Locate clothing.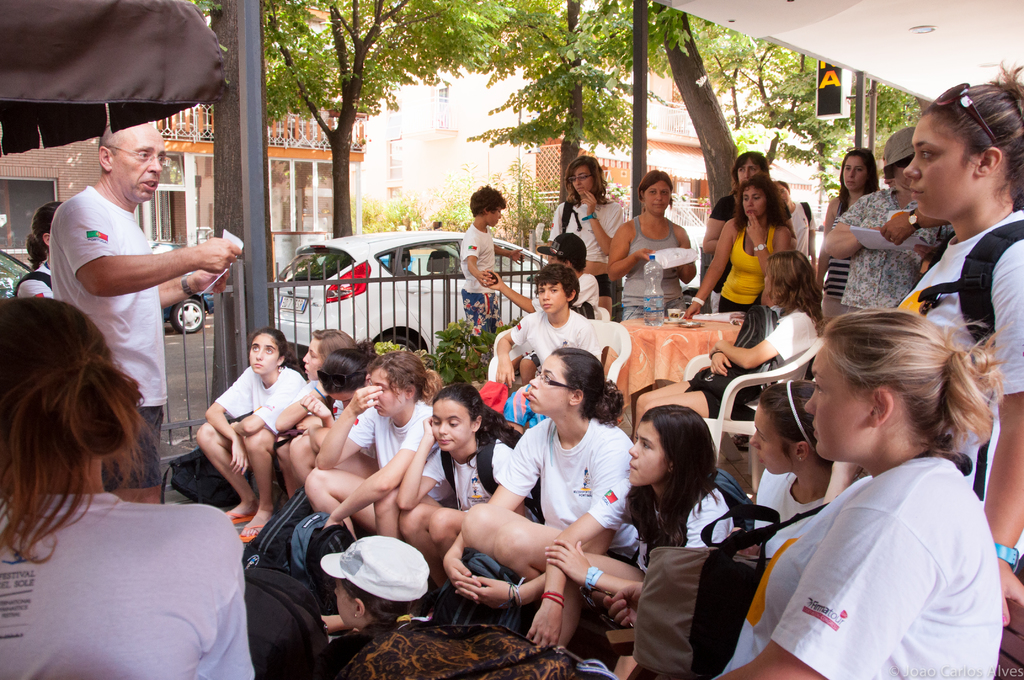
Bounding box: {"left": 296, "top": 375, "right": 342, "bottom": 426}.
